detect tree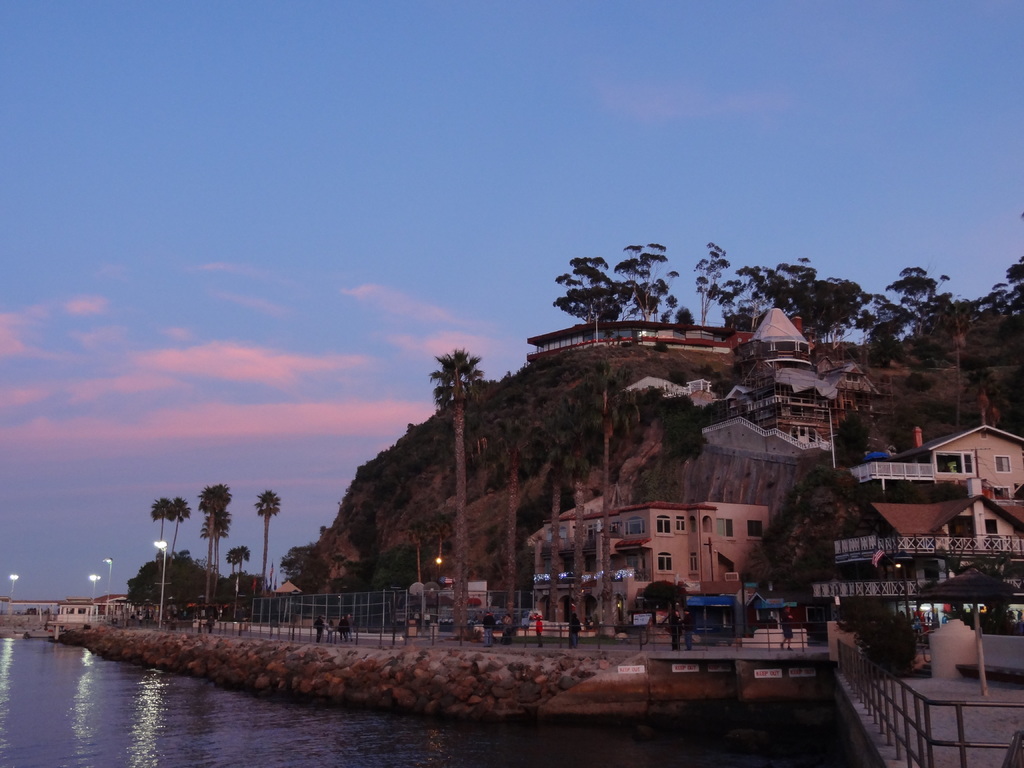
(left=604, top=234, right=672, bottom=325)
